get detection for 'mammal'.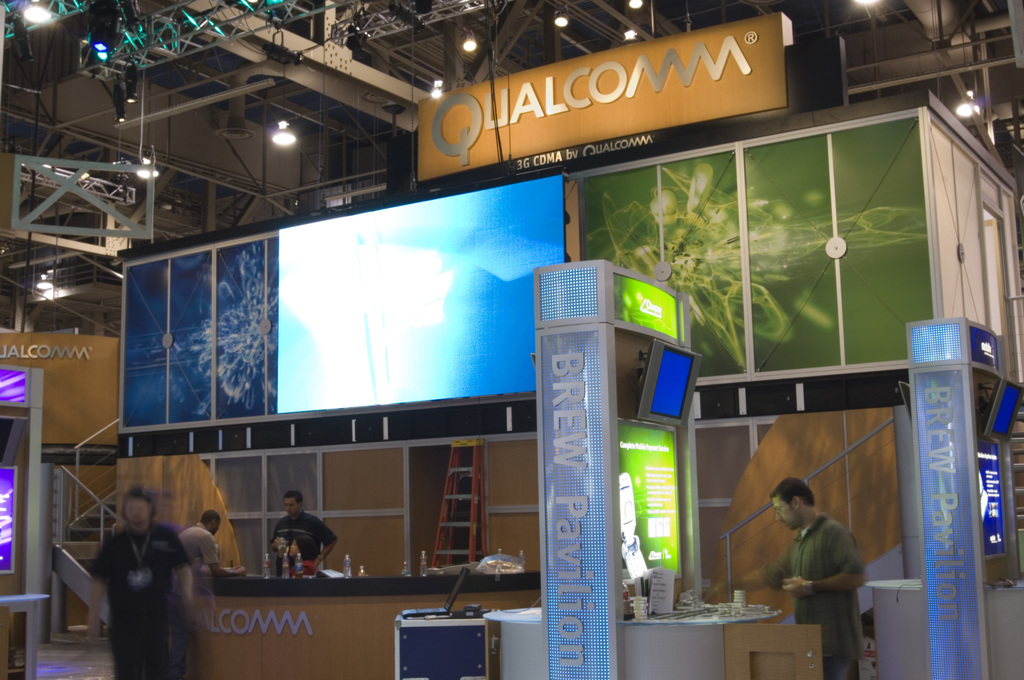
Detection: 83/490/212/671.
